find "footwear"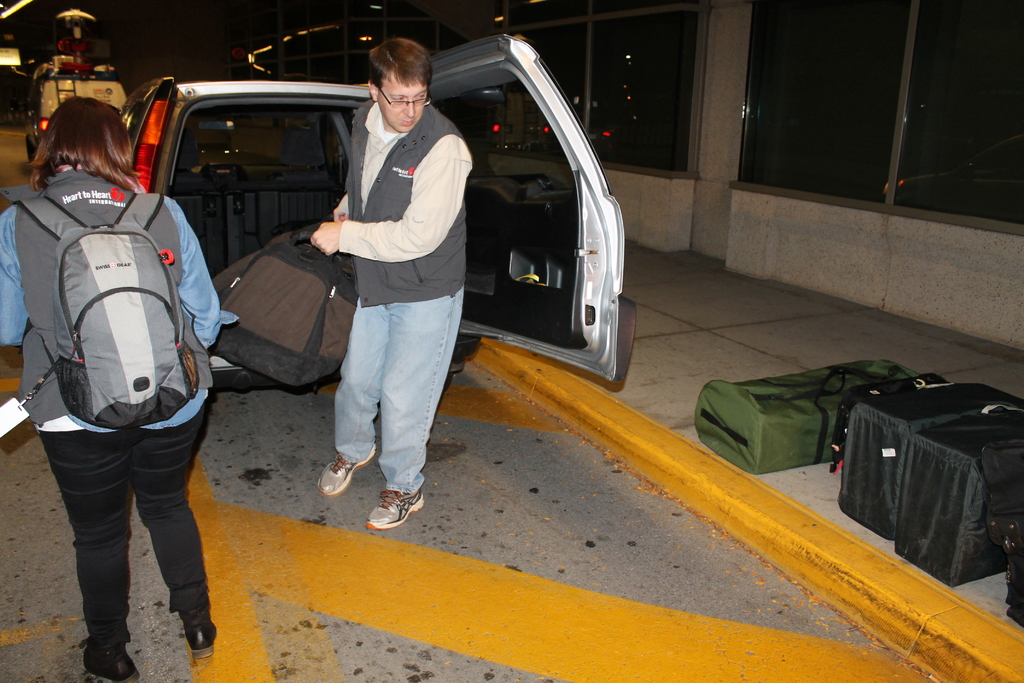
region(83, 643, 143, 682)
